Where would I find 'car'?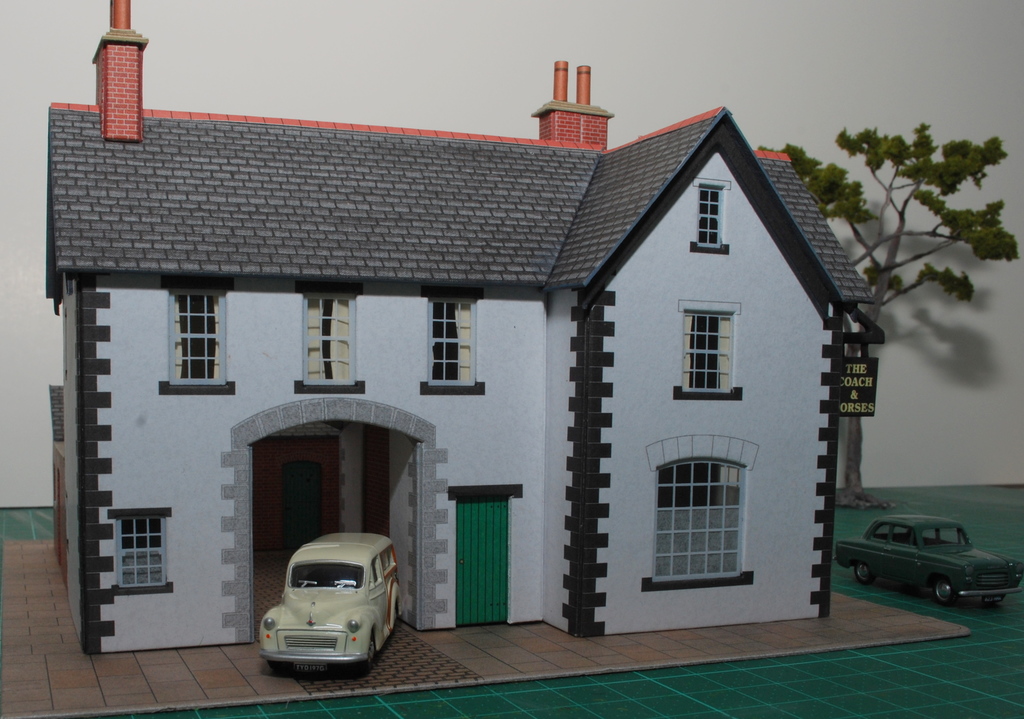
At box(251, 533, 399, 681).
